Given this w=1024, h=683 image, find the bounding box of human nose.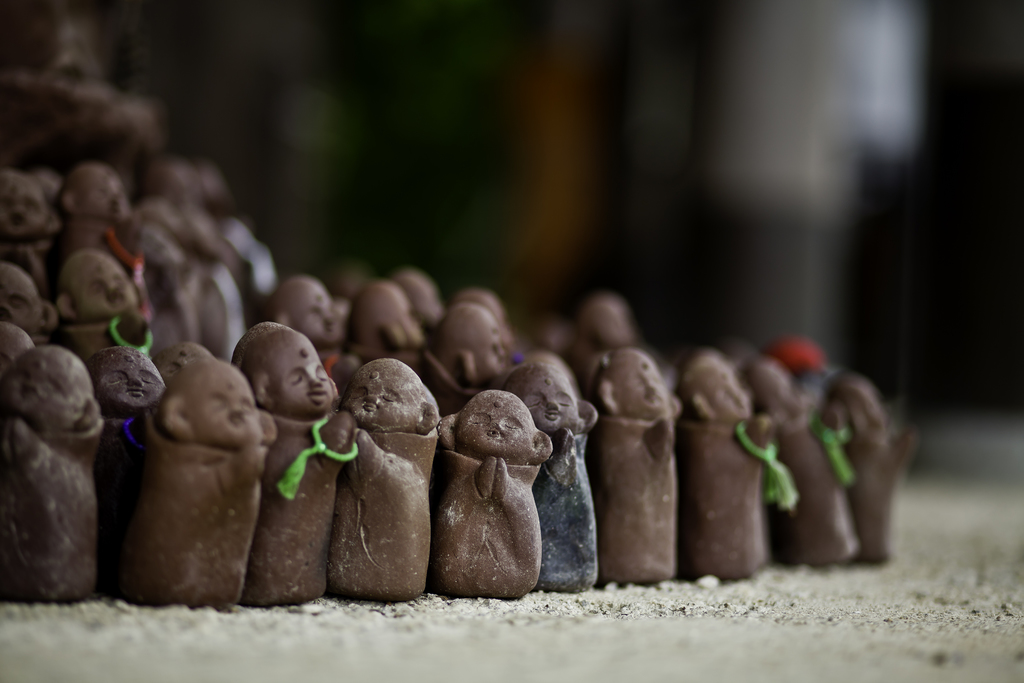
BBox(127, 373, 142, 389).
